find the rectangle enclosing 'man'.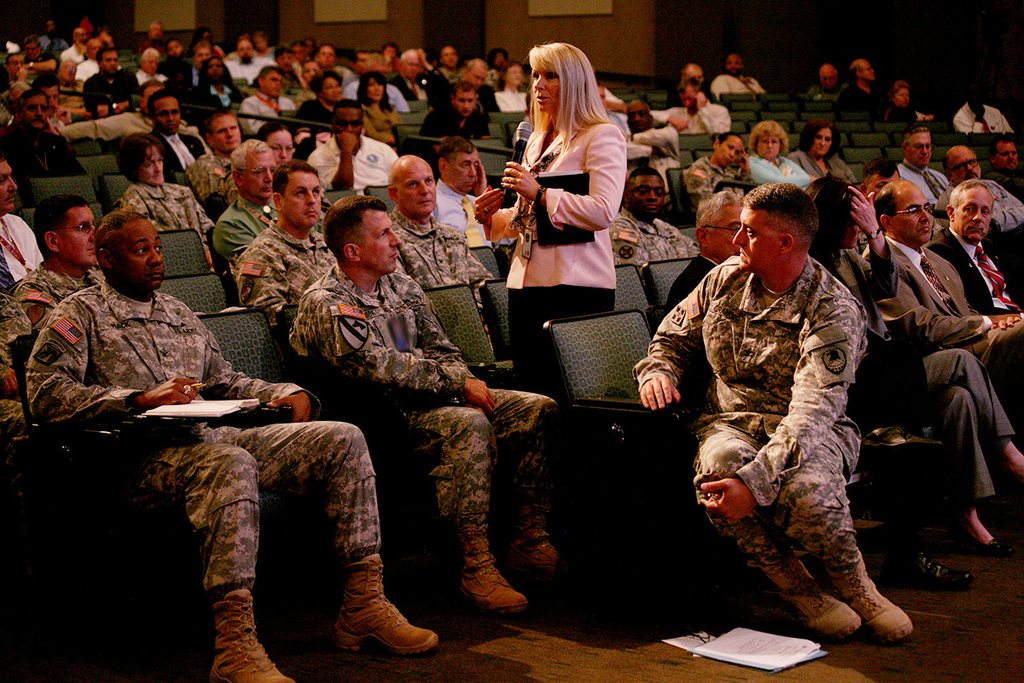
[385, 149, 496, 355].
